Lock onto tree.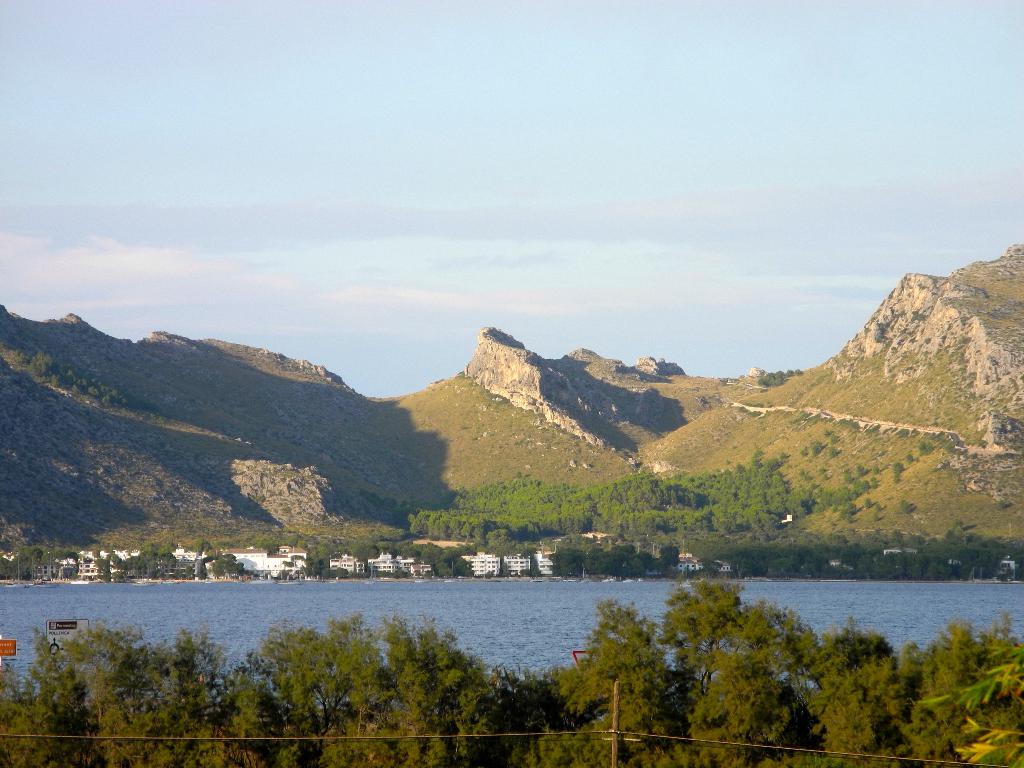
Locked: [829,447,848,460].
